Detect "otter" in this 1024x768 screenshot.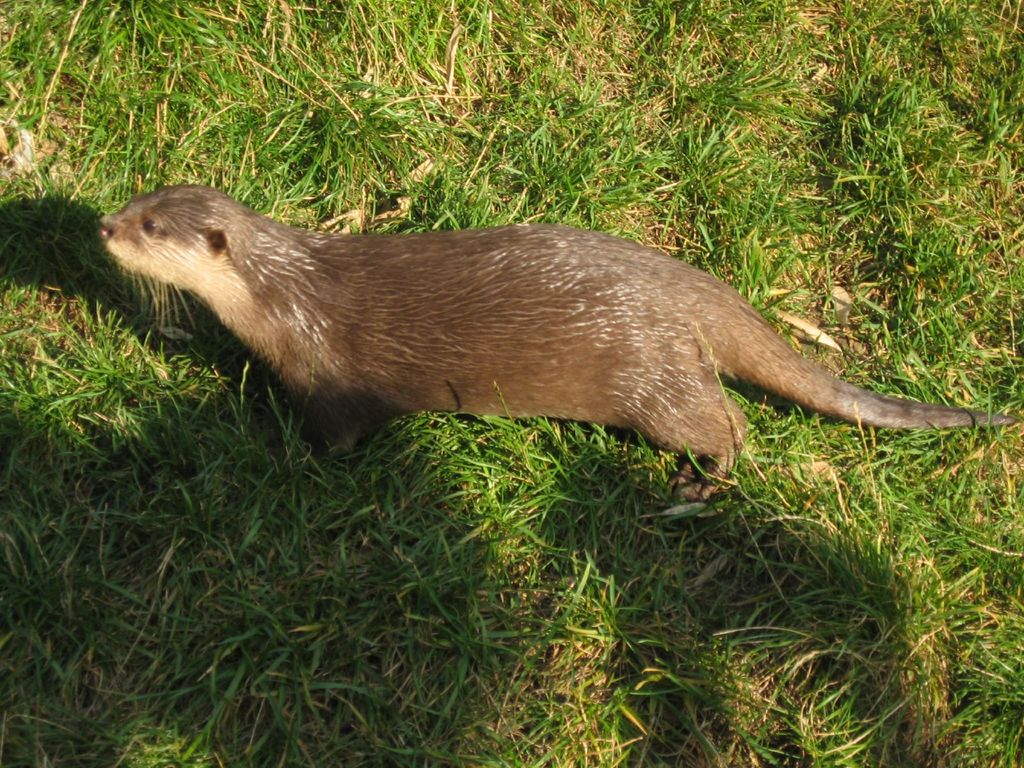
Detection: box(74, 202, 981, 550).
